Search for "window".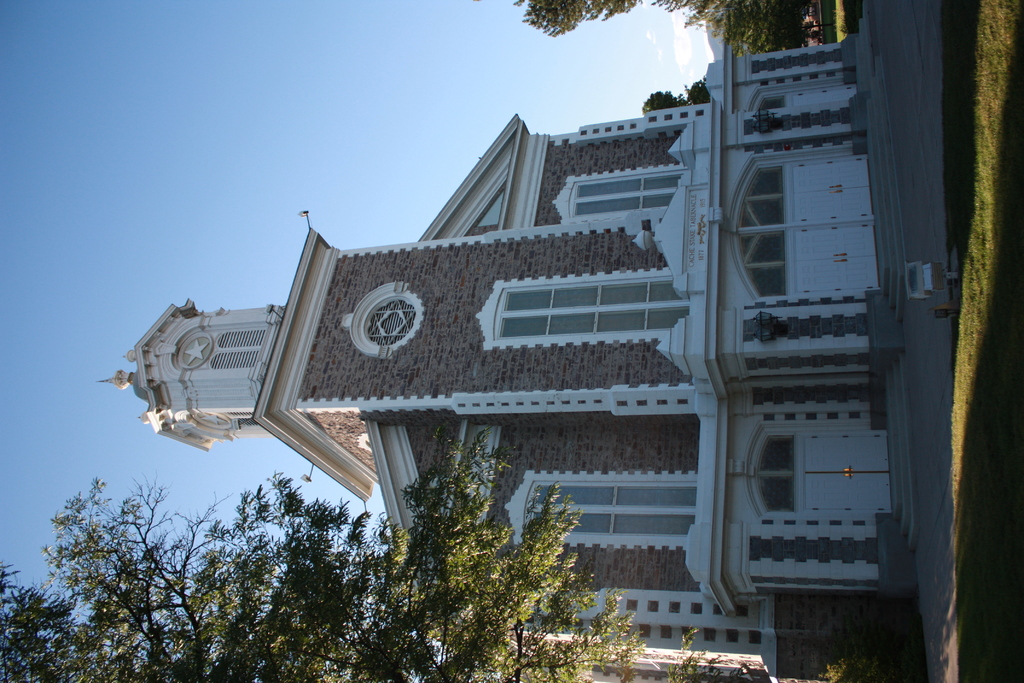
Found at [x1=207, y1=331, x2=265, y2=368].
